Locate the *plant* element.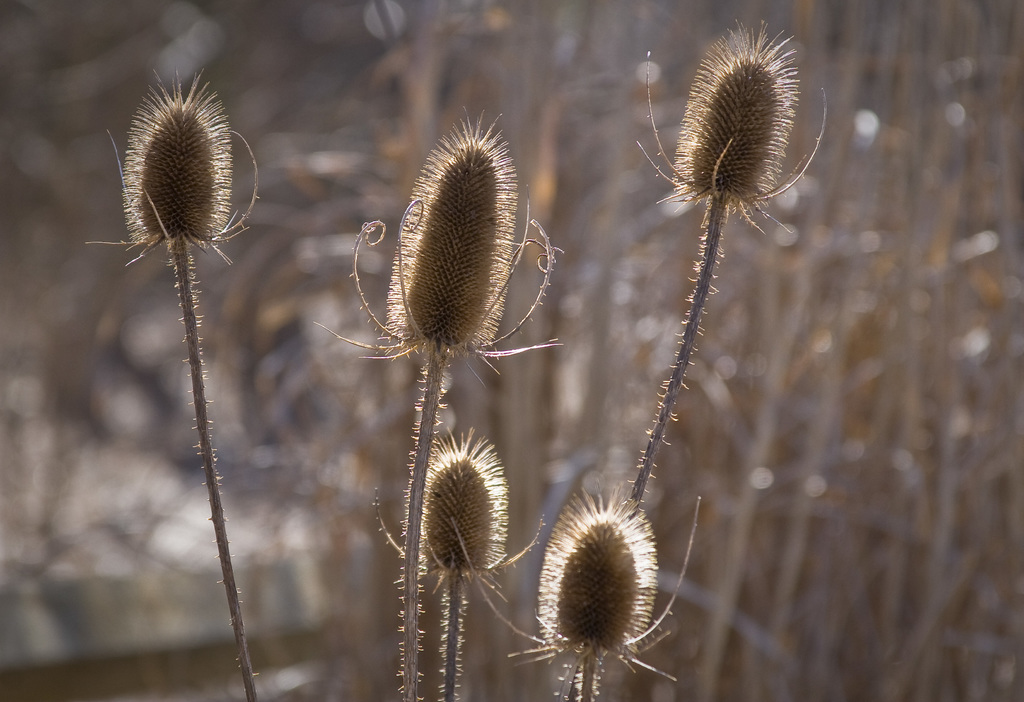
Element bbox: bbox(84, 70, 296, 666).
